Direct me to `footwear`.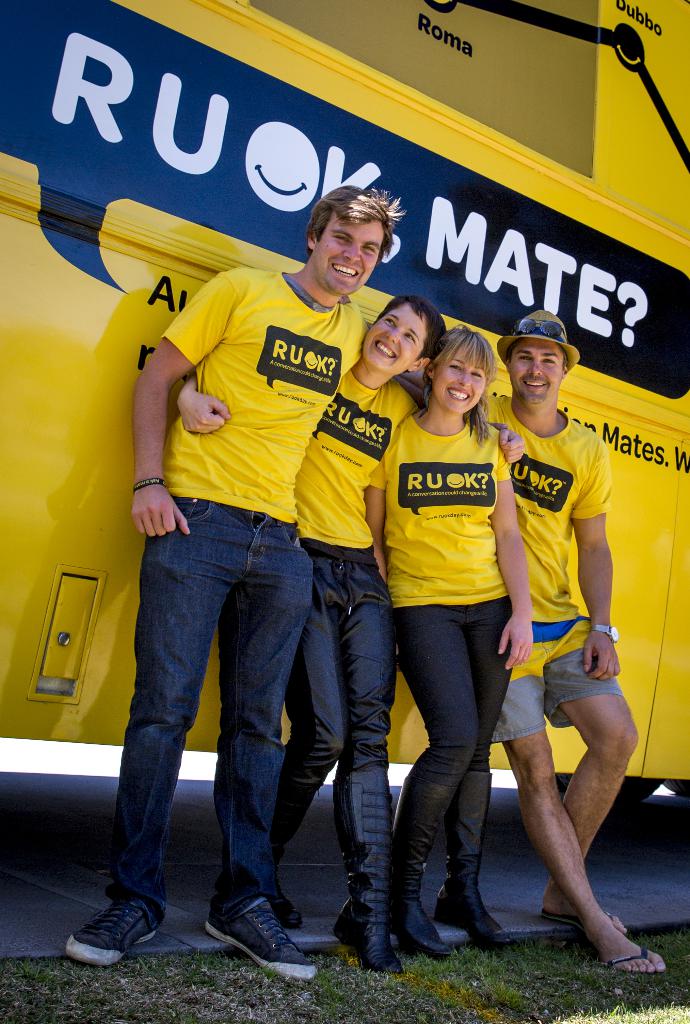
Direction: pyautogui.locateOnScreen(328, 778, 411, 972).
